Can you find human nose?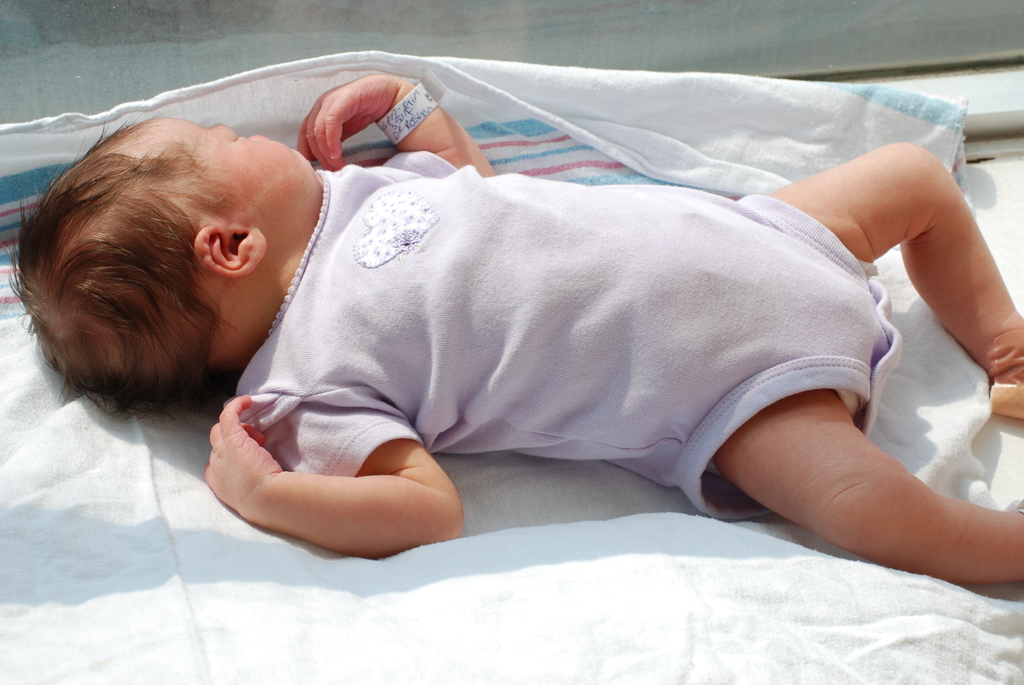
Yes, bounding box: 250 133 268 141.
